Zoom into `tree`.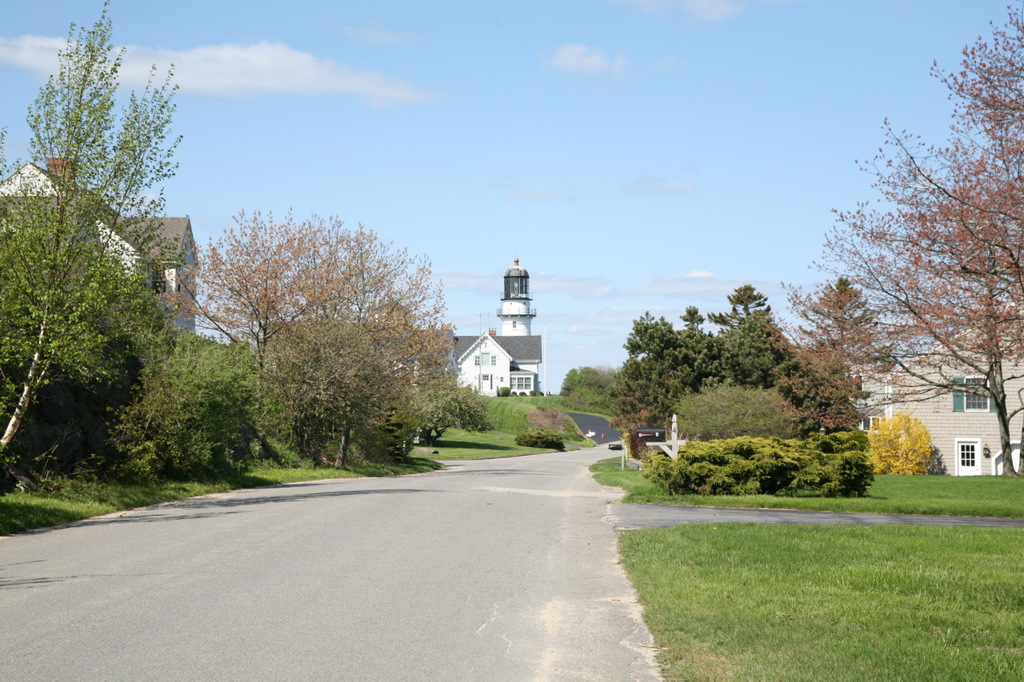
Zoom target: <region>247, 290, 446, 481</region>.
